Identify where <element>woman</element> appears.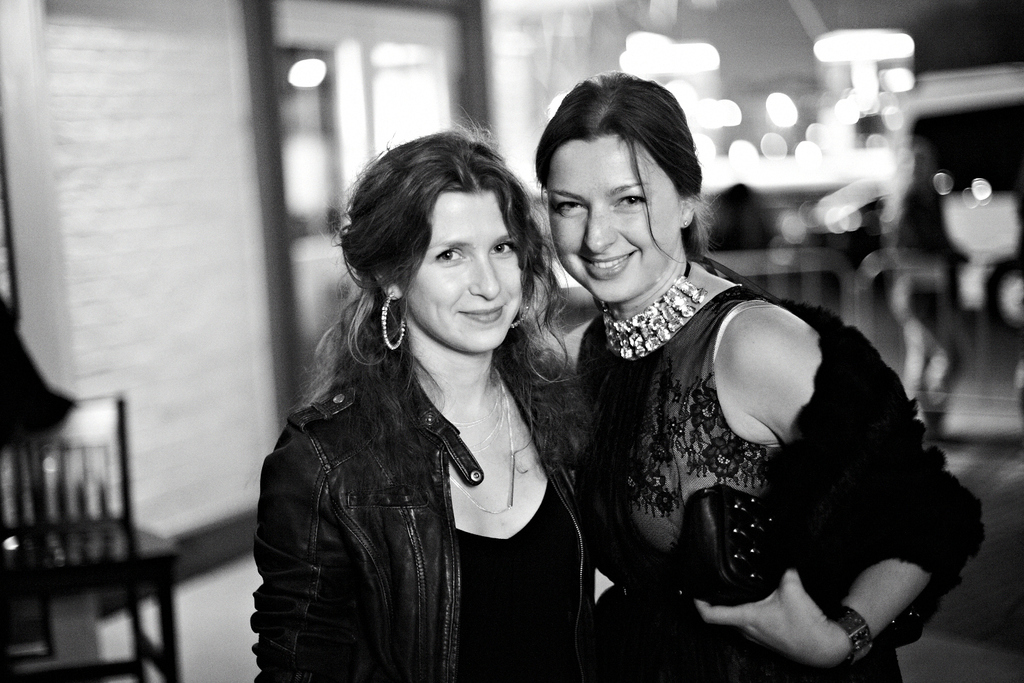
Appears at 514 65 961 682.
